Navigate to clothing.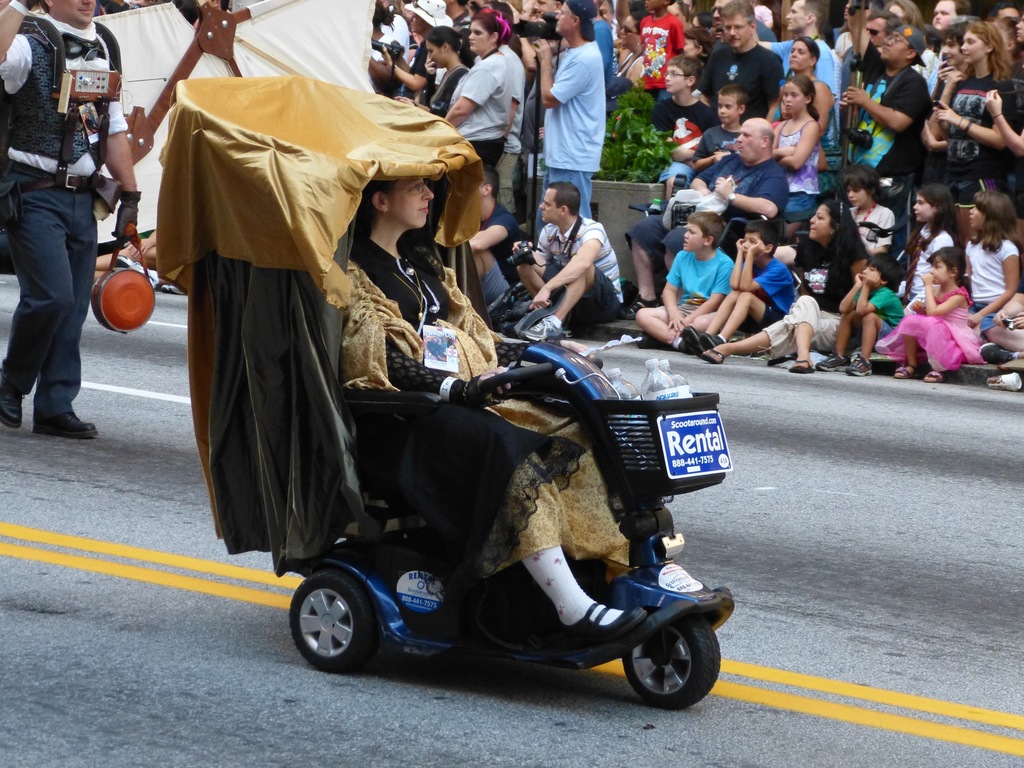
Navigation target: 754:253:794:321.
